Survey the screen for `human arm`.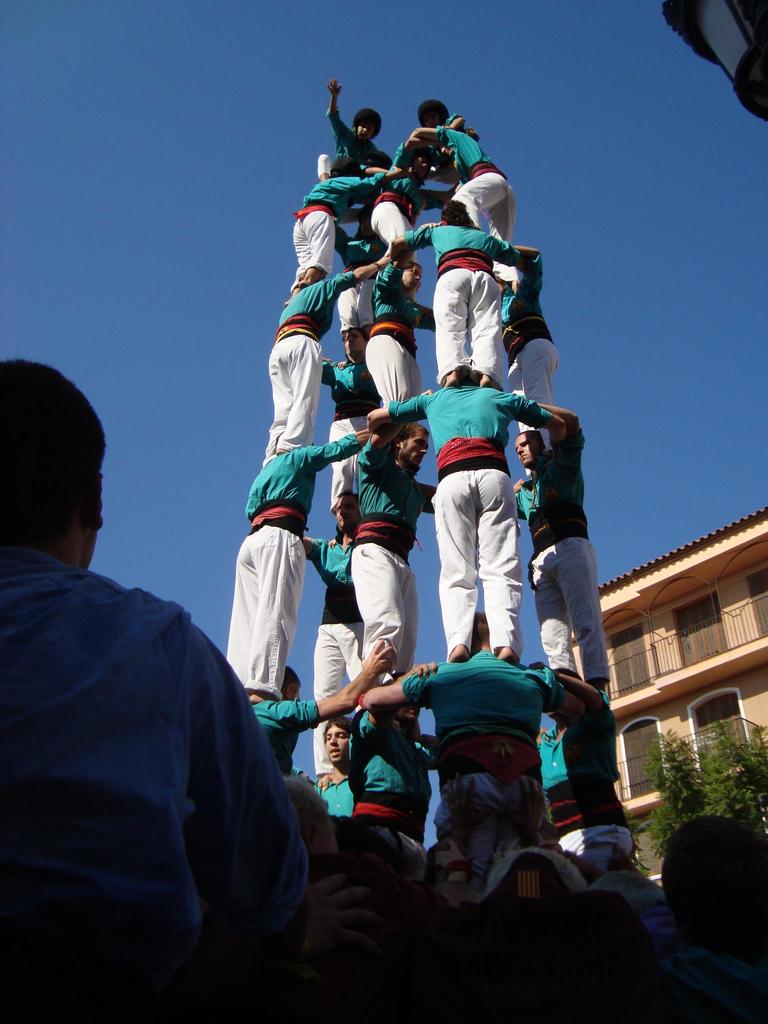
Survey found: 493/237/541/277.
